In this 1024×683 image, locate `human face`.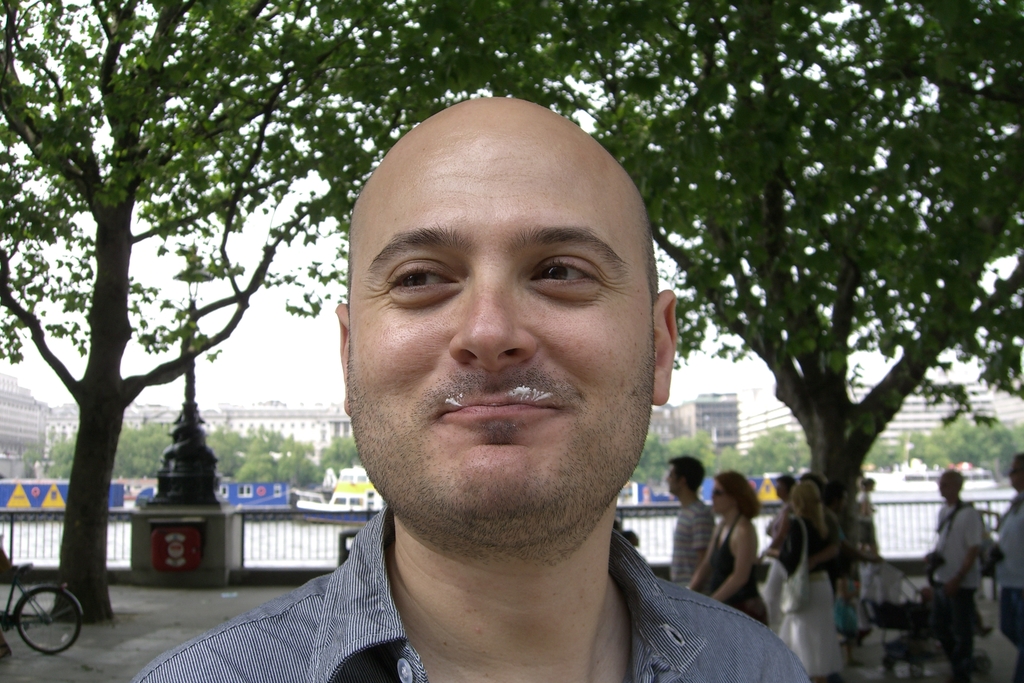
Bounding box: pyautogui.locateOnScreen(346, 150, 653, 534).
